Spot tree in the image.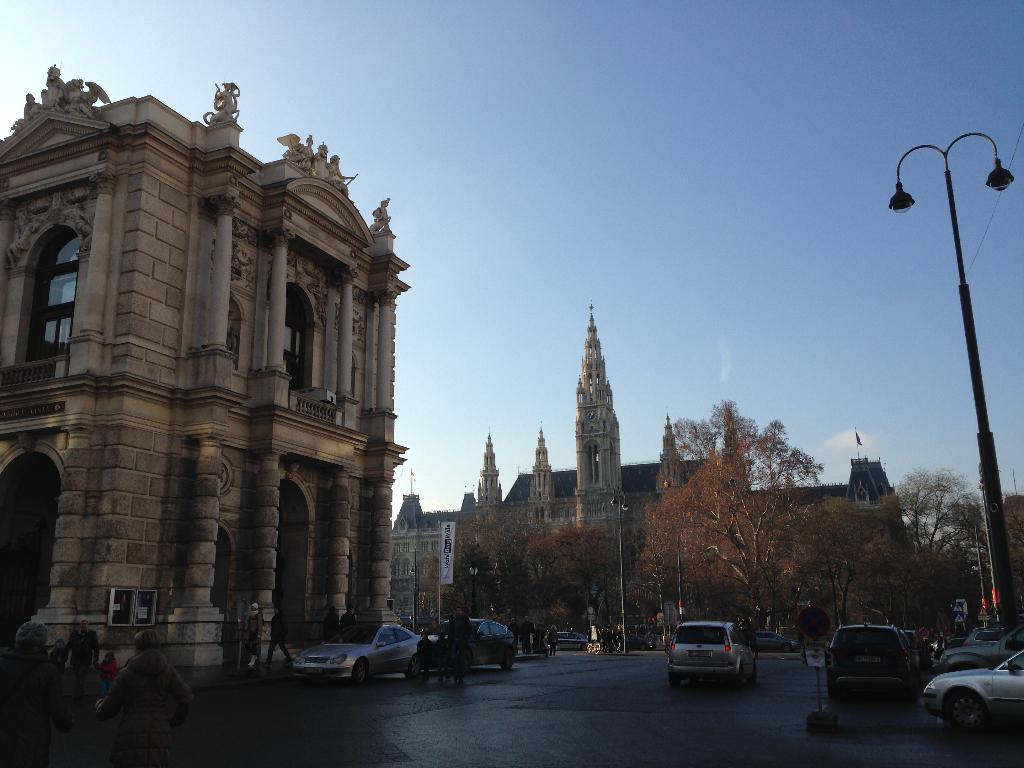
tree found at left=641, top=383, right=810, bottom=607.
